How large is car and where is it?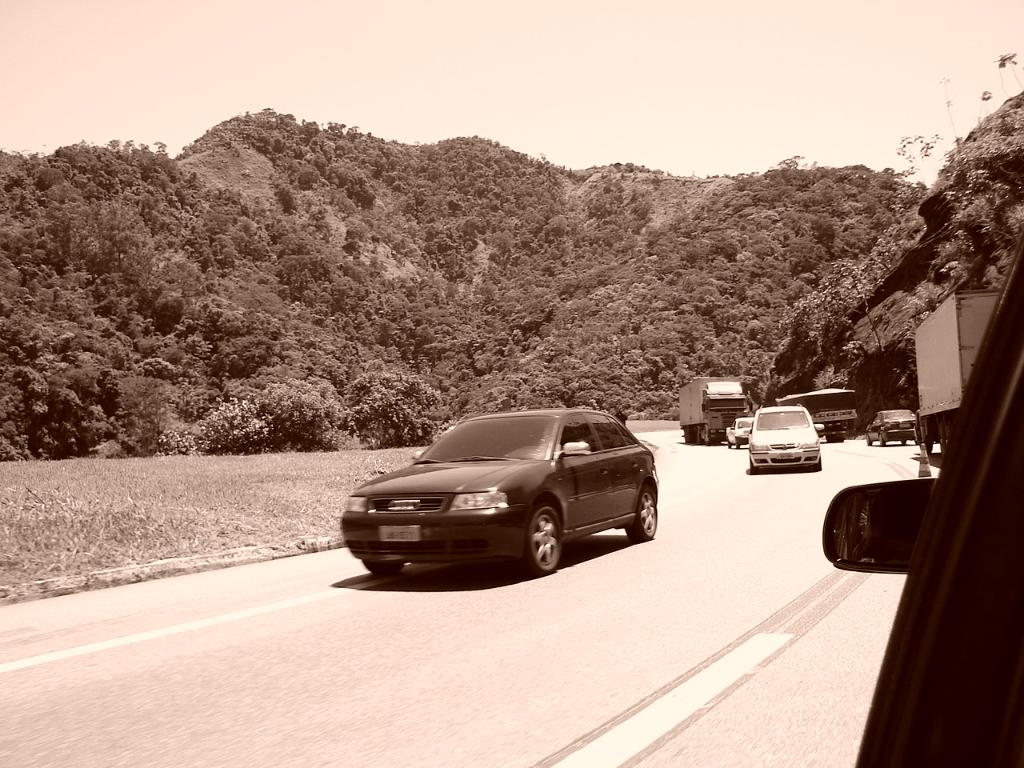
Bounding box: 726 418 753 450.
